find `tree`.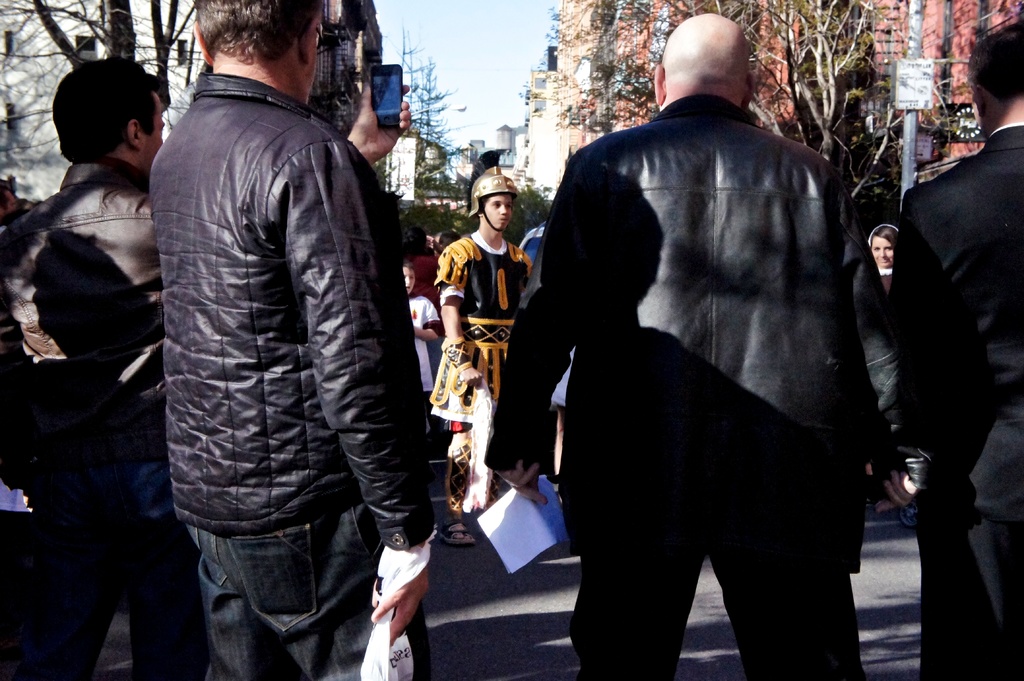
334, 29, 474, 206.
